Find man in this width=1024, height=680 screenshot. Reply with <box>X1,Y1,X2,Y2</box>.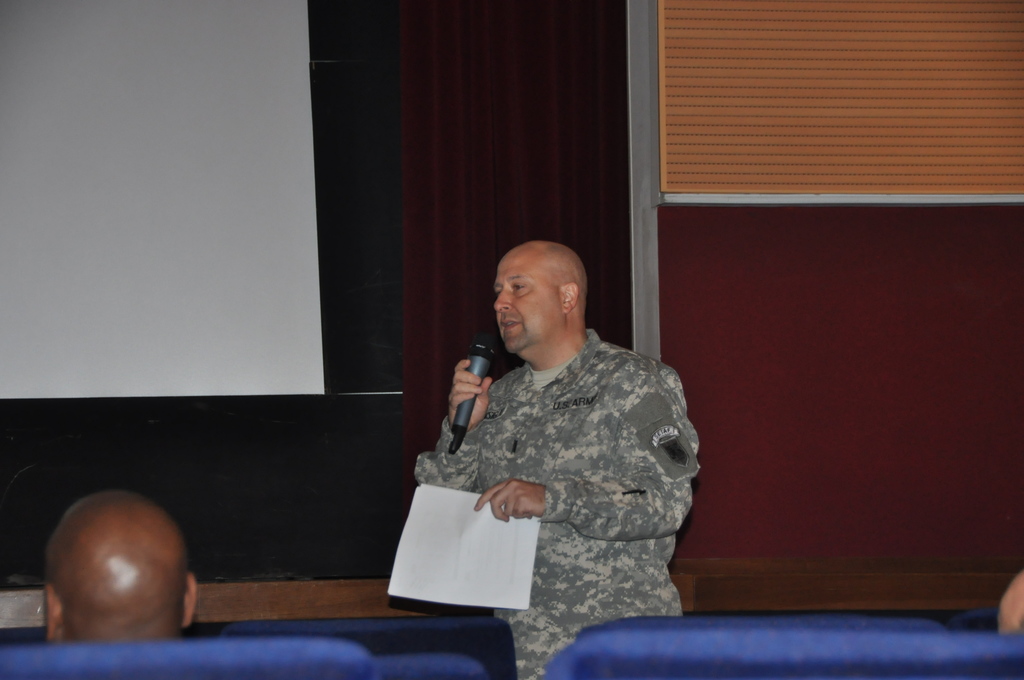
<box>993,572,1023,636</box>.
